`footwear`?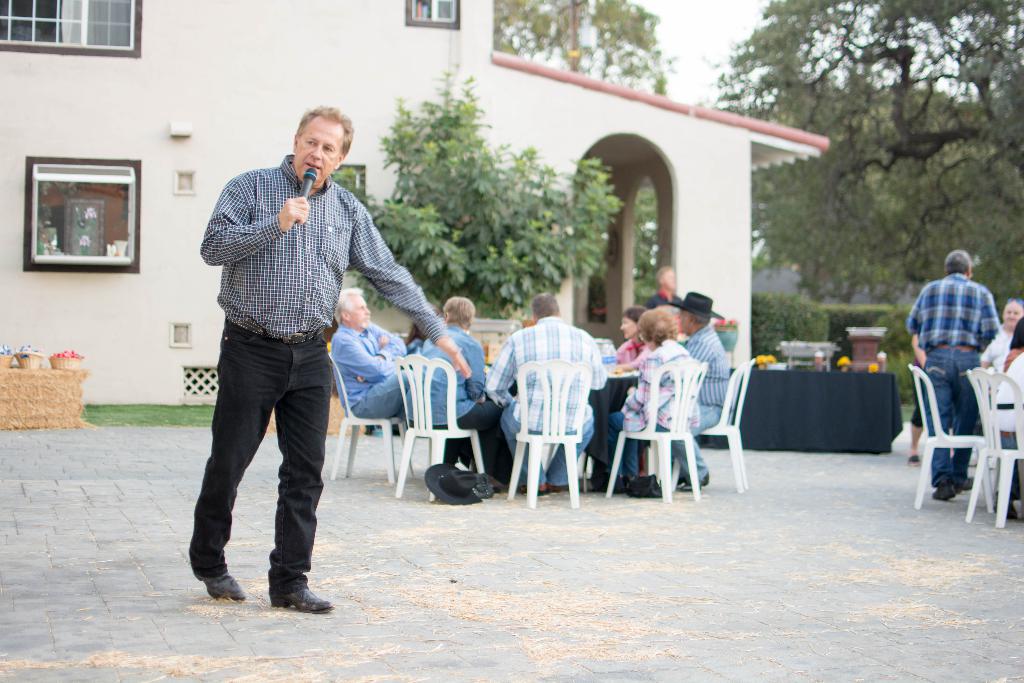
select_region(191, 571, 246, 598)
